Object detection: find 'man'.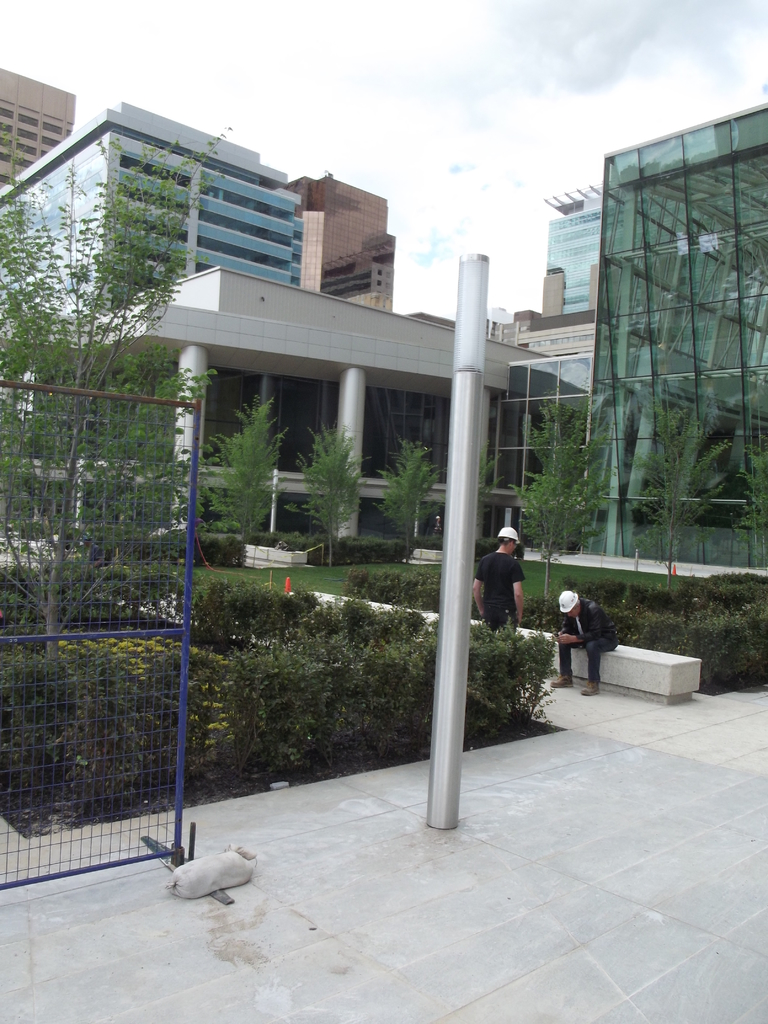
<region>554, 580, 616, 704</region>.
